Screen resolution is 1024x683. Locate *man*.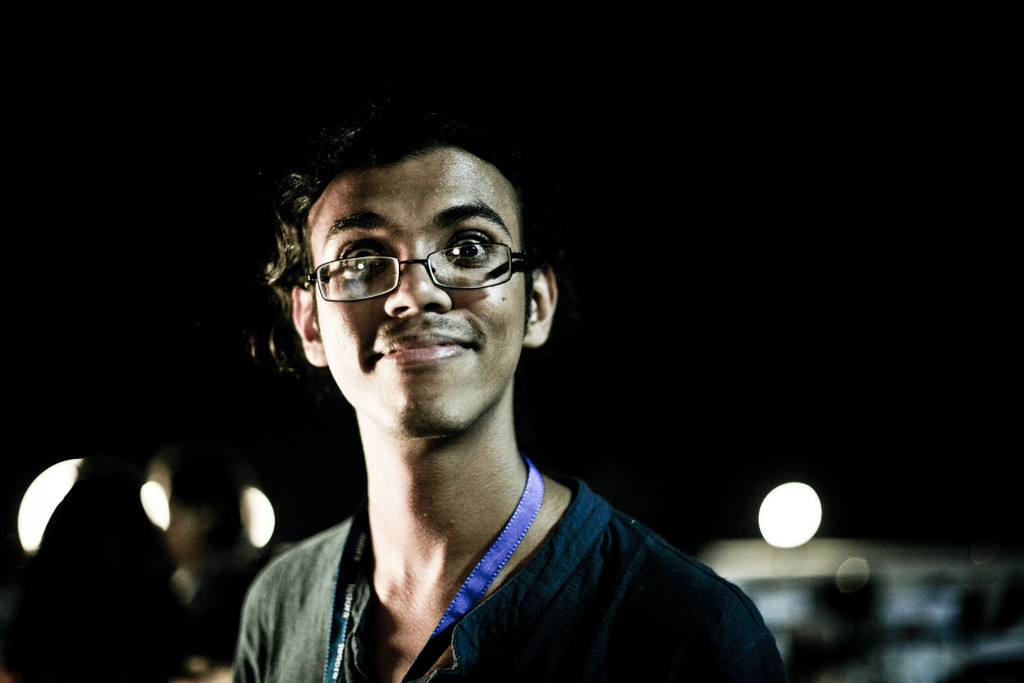
<box>196,85,772,682</box>.
